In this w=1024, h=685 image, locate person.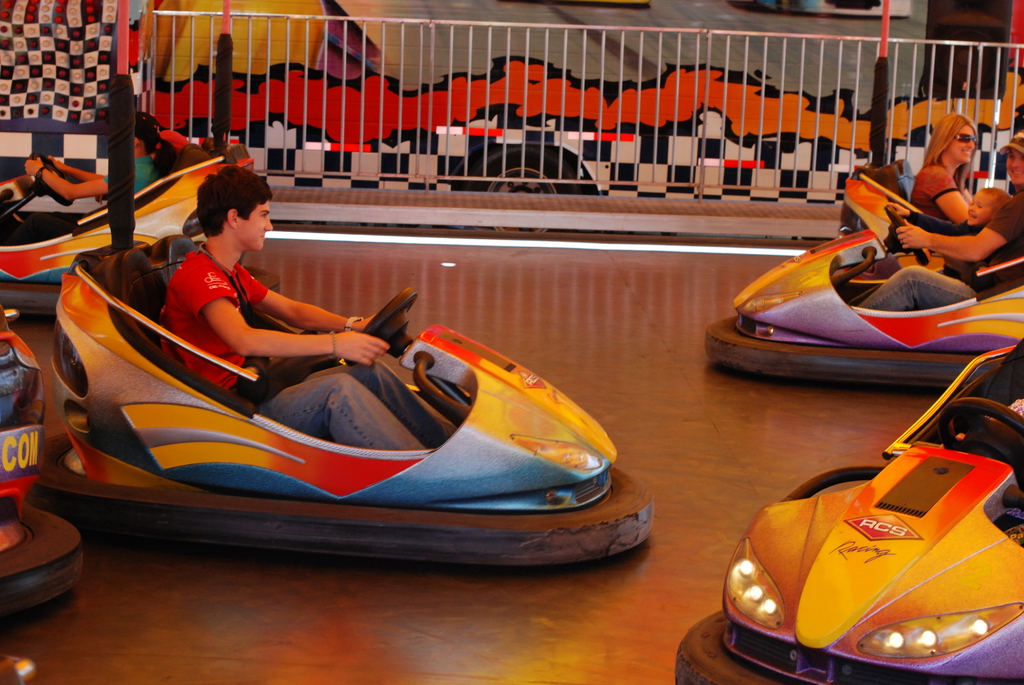
Bounding box: pyautogui.locateOnScreen(19, 104, 157, 205).
